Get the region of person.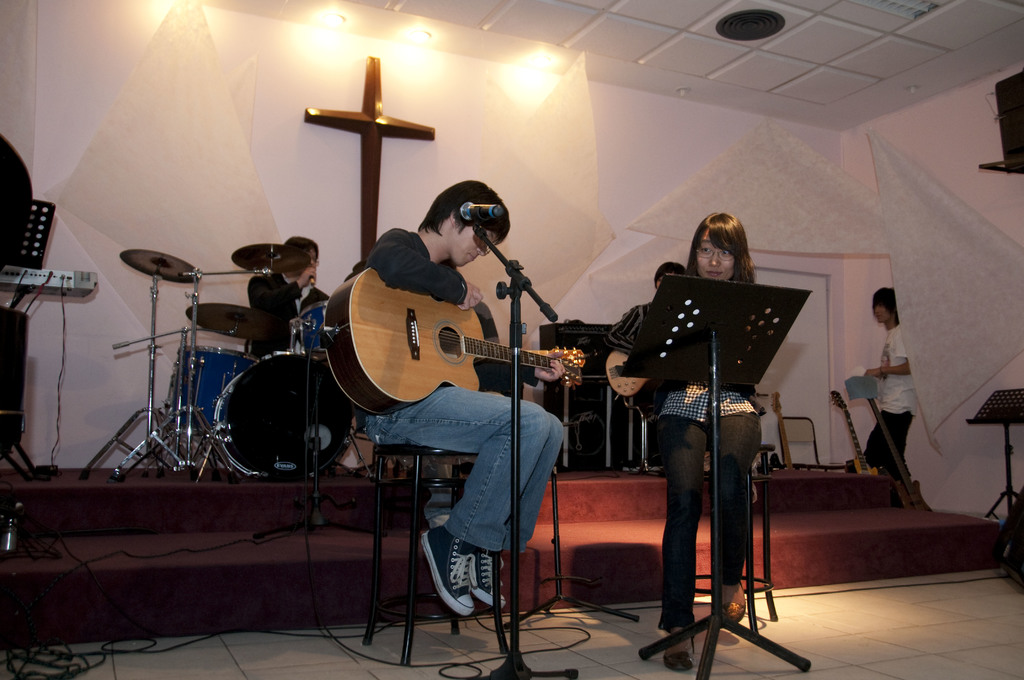
Rect(855, 284, 920, 497).
